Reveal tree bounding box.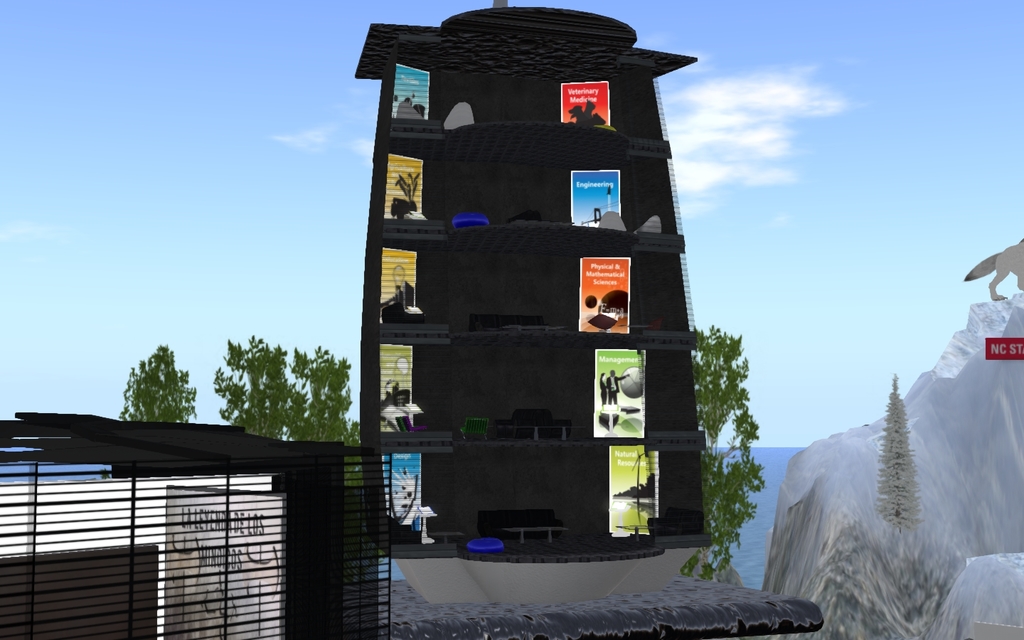
Revealed: l=110, t=337, r=185, b=430.
